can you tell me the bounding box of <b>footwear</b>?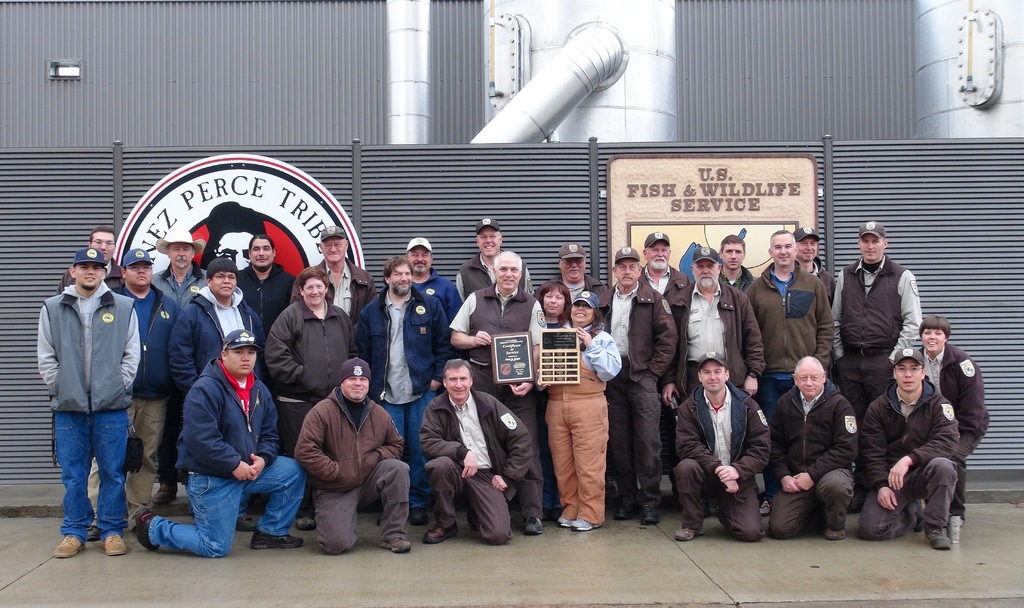
542, 505, 563, 522.
